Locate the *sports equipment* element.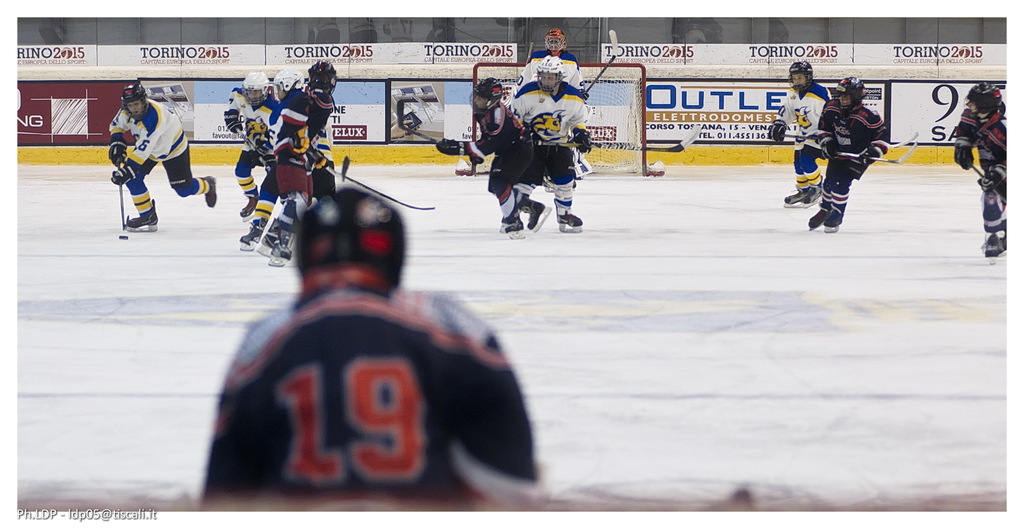
Element bbox: BBox(436, 138, 465, 158).
